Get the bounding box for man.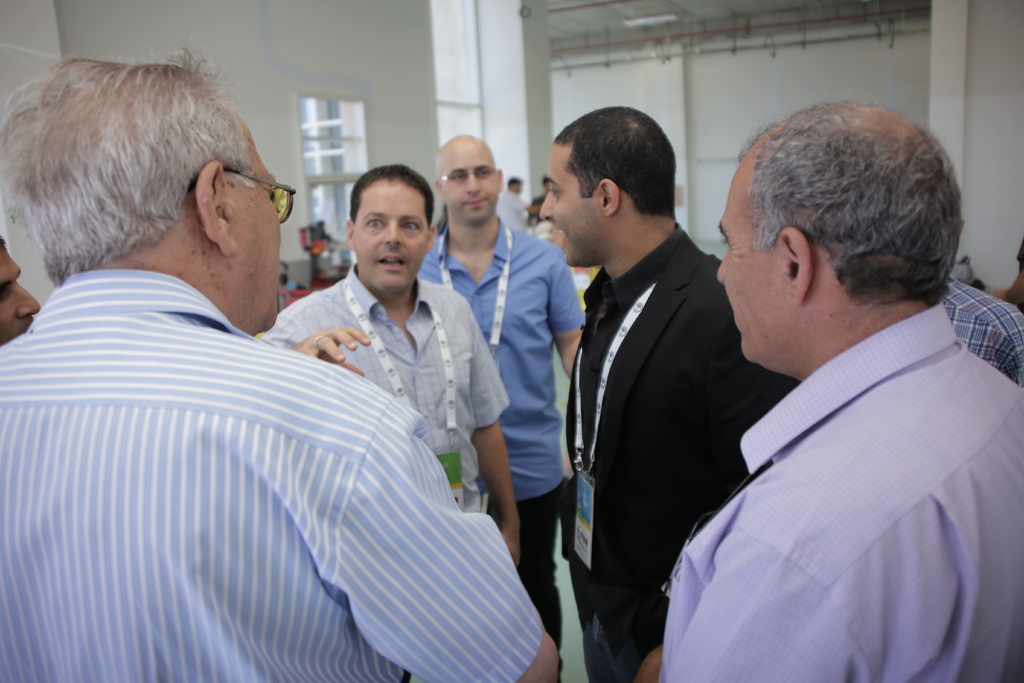
(left=657, top=97, right=1023, bottom=682).
